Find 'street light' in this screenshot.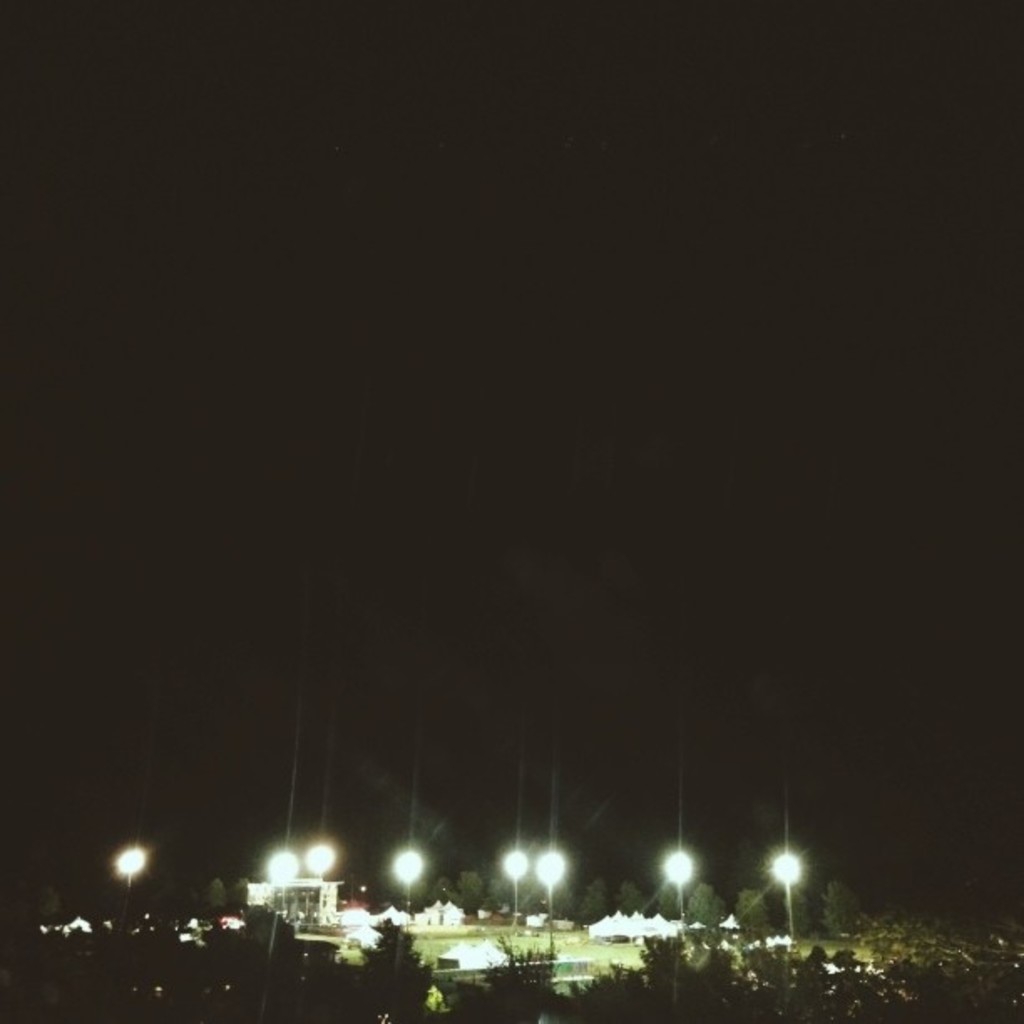
The bounding box for 'street light' is box(392, 843, 435, 925).
